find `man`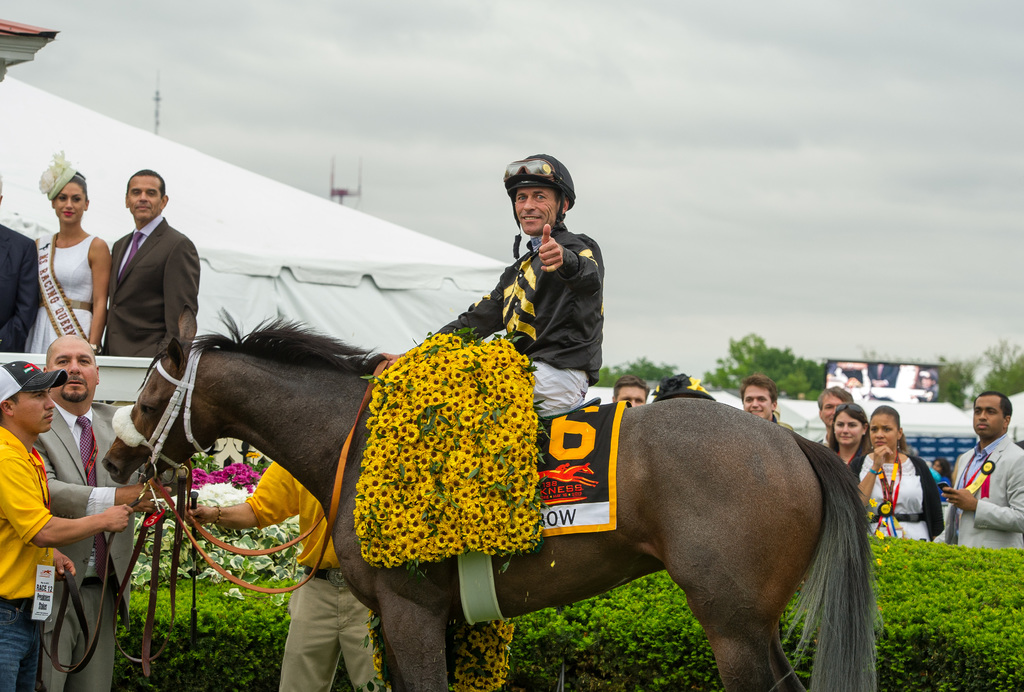
pyautogui.locateOnScreen(25, 330, 166, 690)
